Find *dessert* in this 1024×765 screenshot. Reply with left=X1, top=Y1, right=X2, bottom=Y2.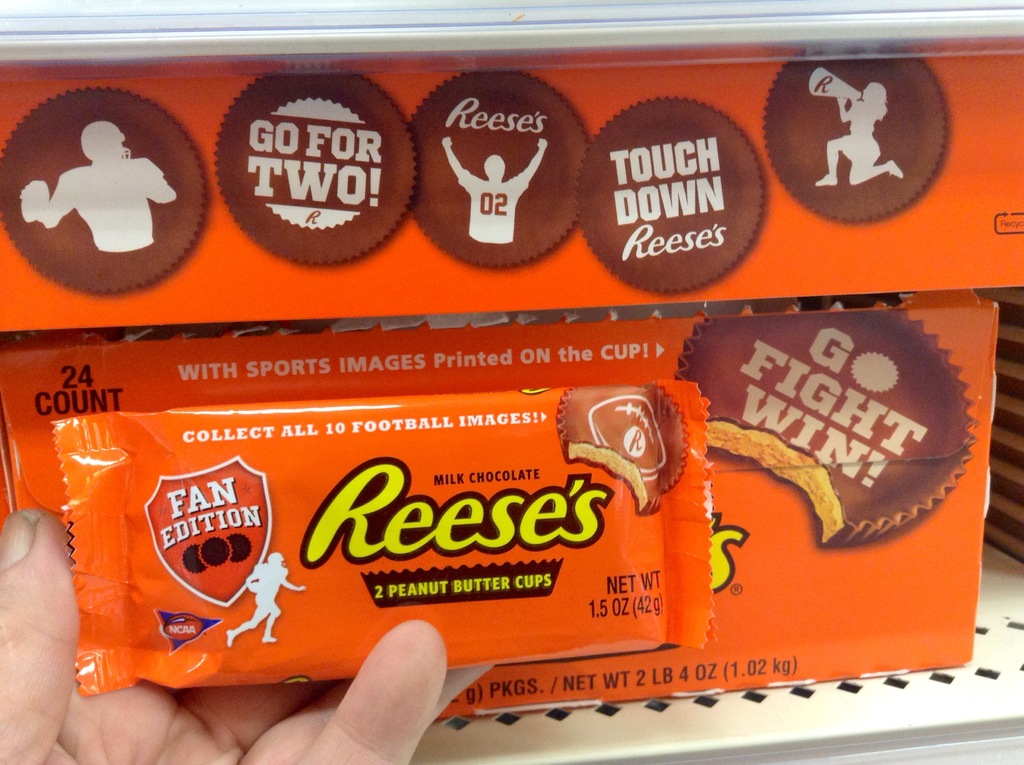
left=766, top=49, right=948, bottom=224.
